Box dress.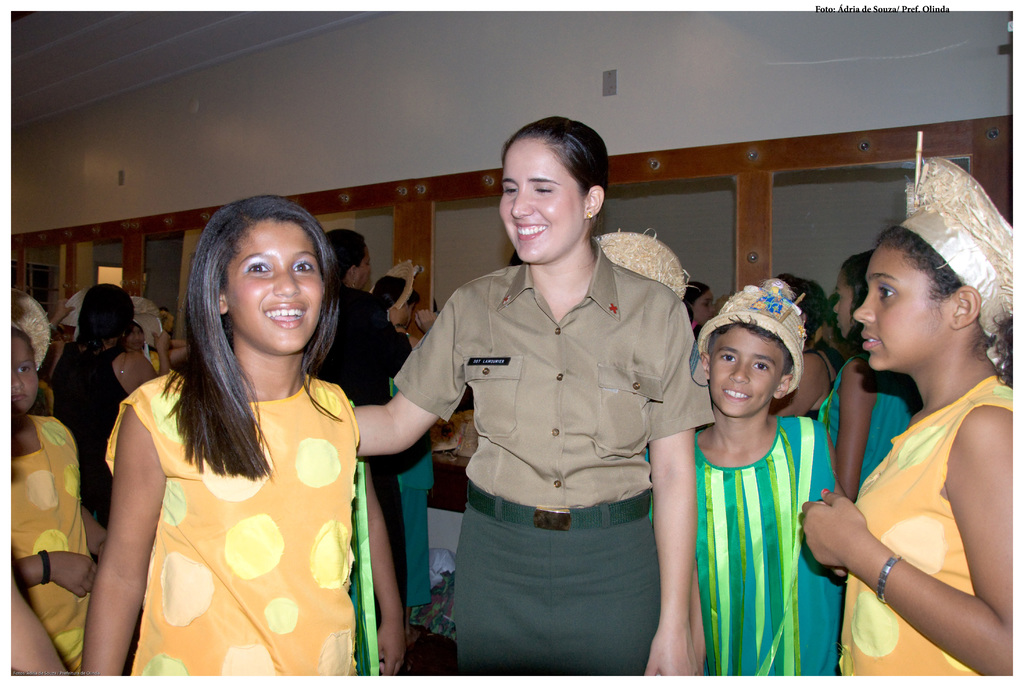
[44, 334, 127, 532].
